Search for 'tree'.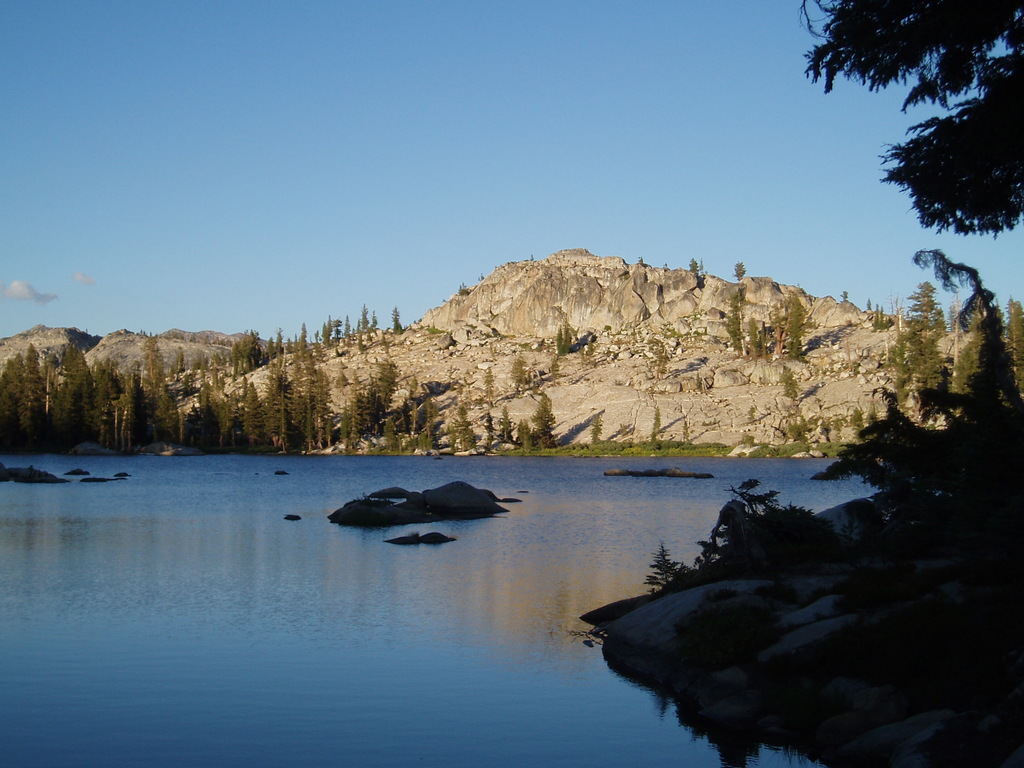
Found at x1=737 y1=262 x2=746 y2=285.
